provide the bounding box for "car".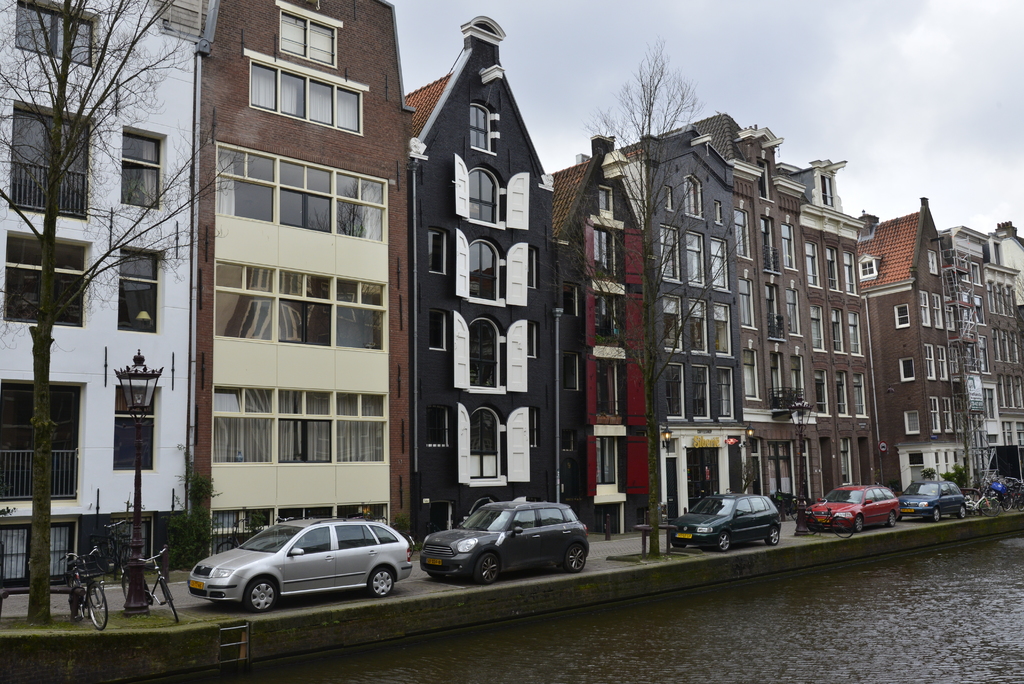
x1=668 y1=489 x2=782 y2=550.
